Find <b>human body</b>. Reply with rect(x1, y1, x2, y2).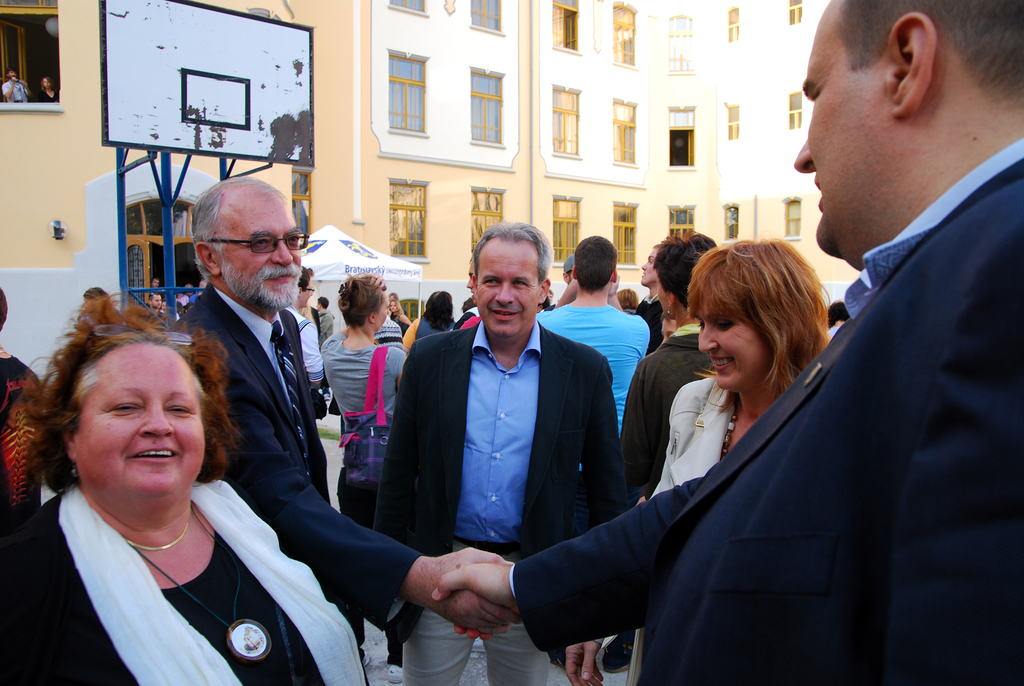
rect(451, 0, 1022, 685).
